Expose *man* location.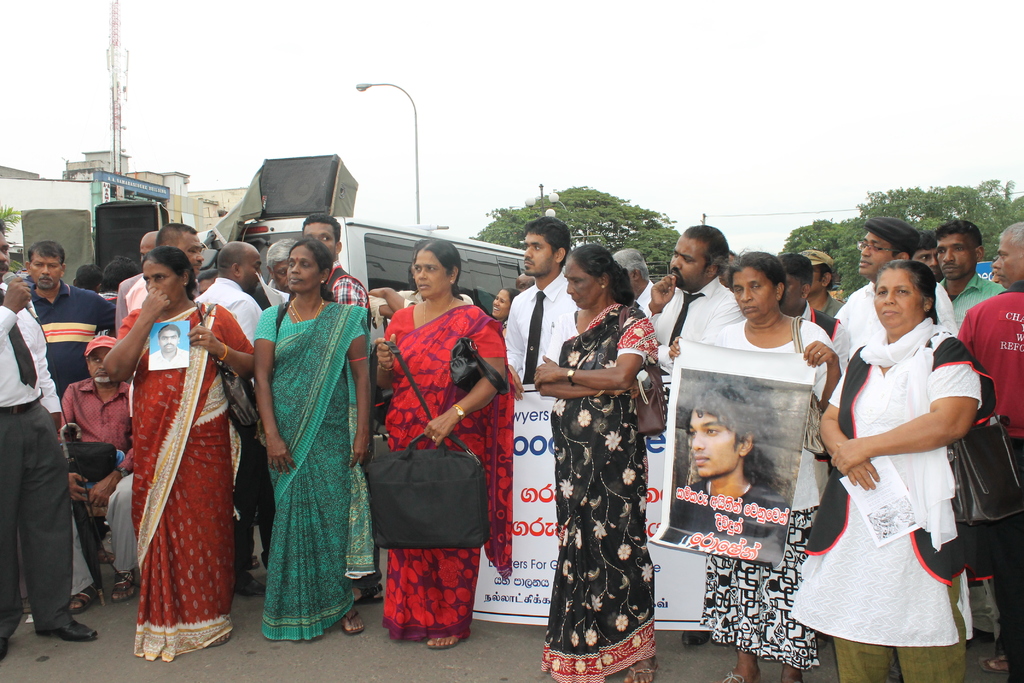
Exposed at locate(931, 219, 1007, 325).
